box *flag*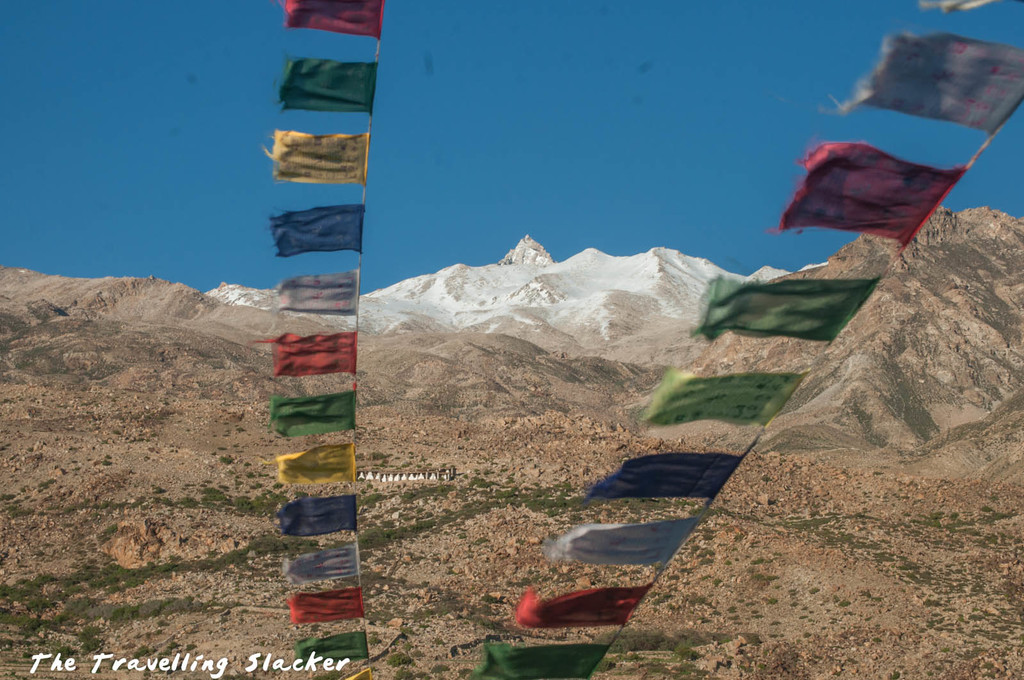
bbox(512, 587, 651, 627)
